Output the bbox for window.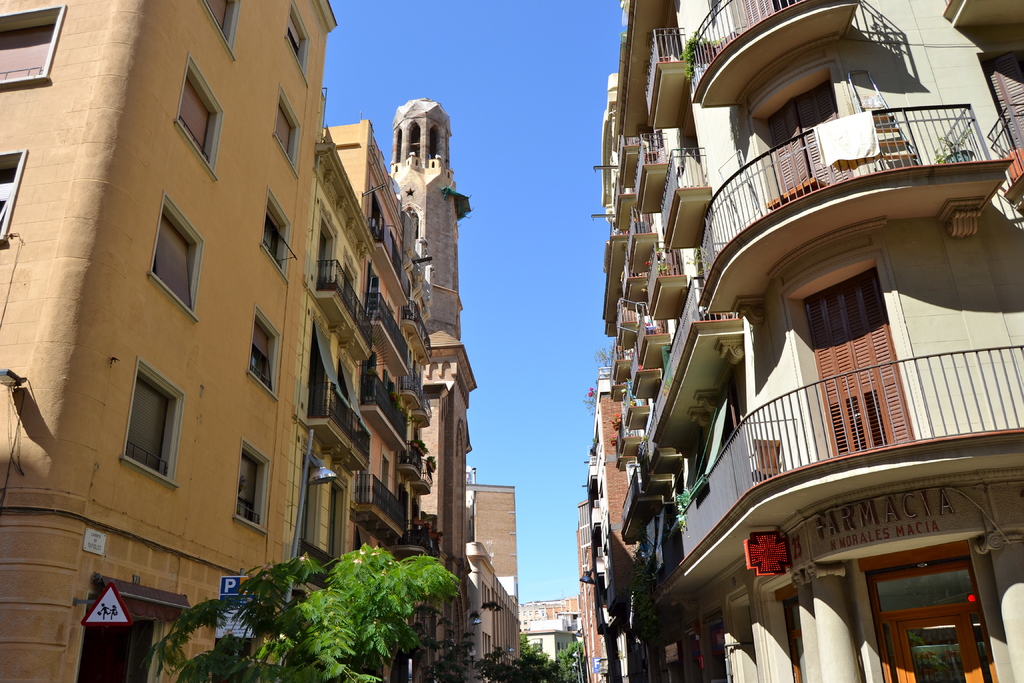
246 303 279 398.
